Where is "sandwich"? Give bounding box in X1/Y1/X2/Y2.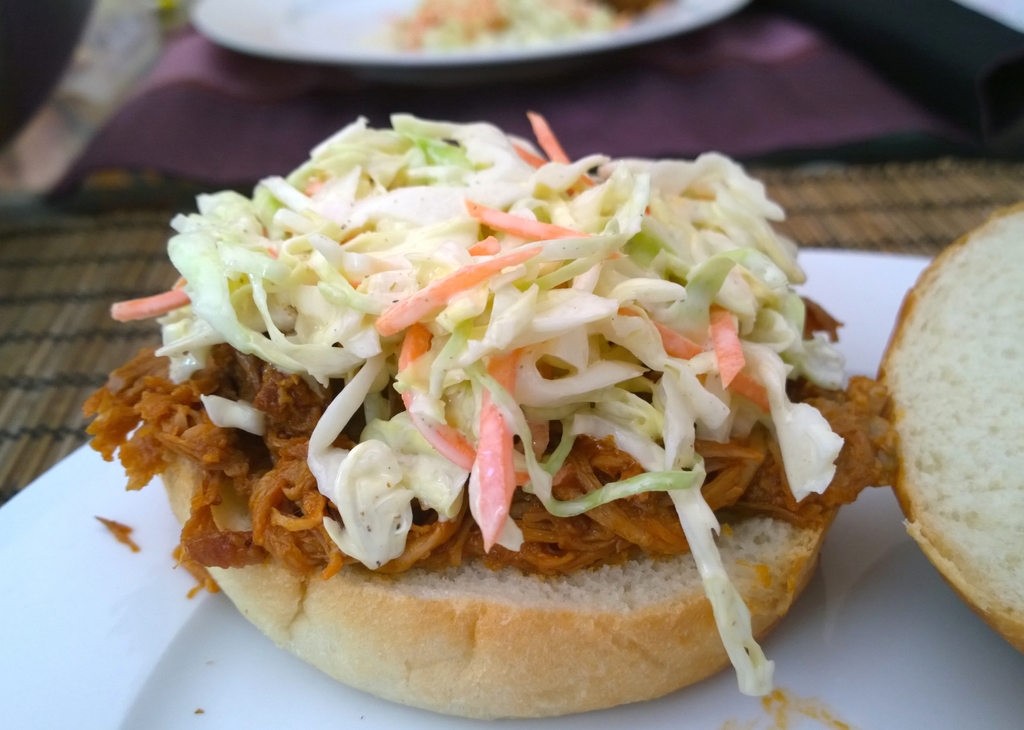
872/201/1023/658.
